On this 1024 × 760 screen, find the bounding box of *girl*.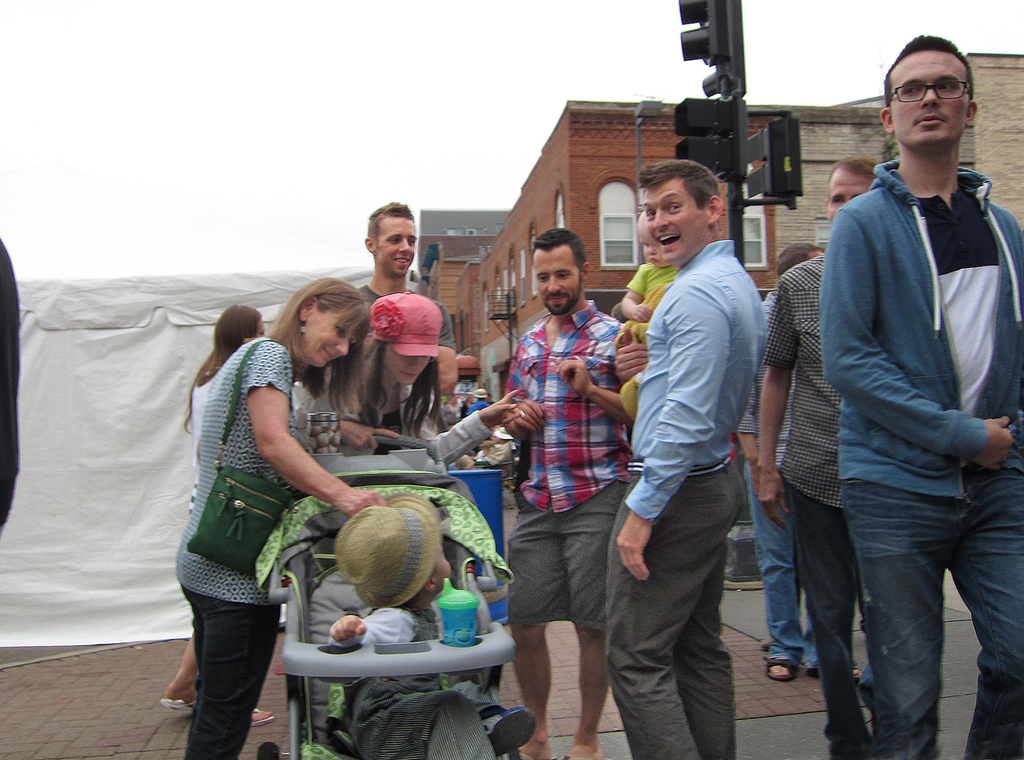
Bounding box: region(292, 294, 525, 458).
